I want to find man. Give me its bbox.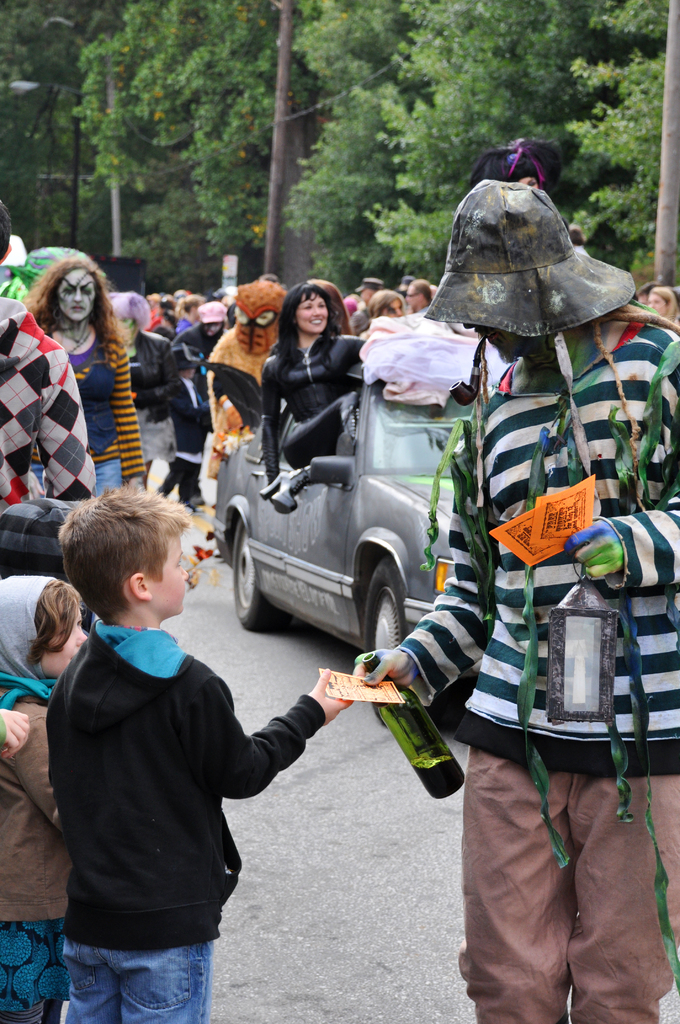
<box>349,180,679,1023</box>.
